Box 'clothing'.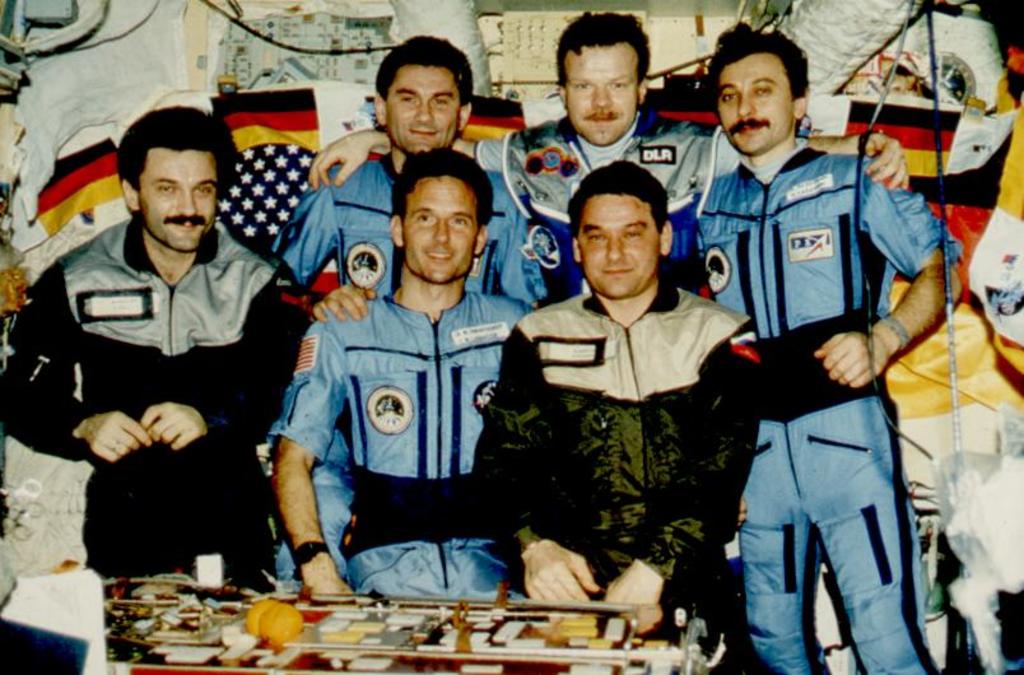
pyautogui.locateOnScreen(271, 150, 548, 299).
